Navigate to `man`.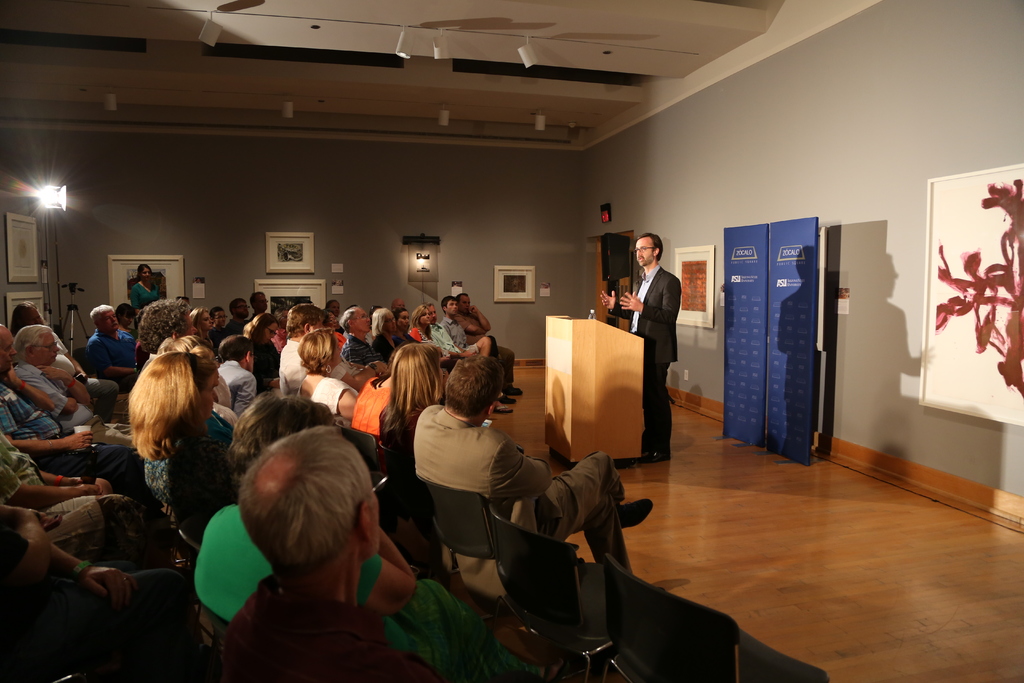
Navigation target: 227:293:250:330.
